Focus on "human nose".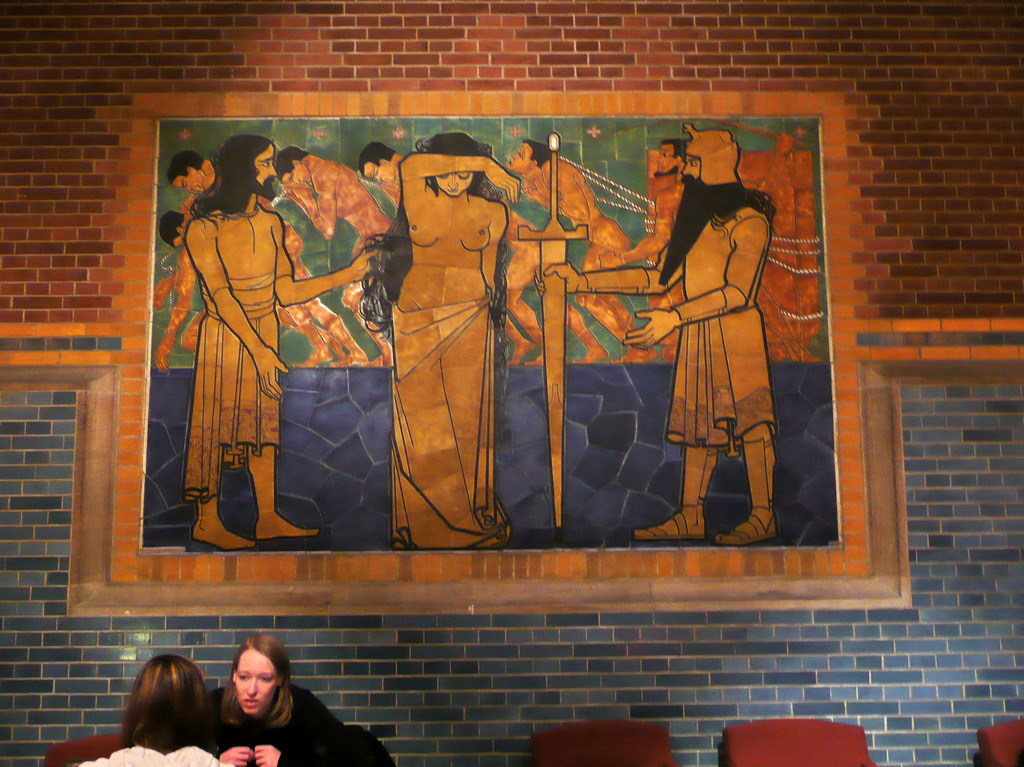
Focused at [x1=244, y1=679, x2=261, y2=692].
